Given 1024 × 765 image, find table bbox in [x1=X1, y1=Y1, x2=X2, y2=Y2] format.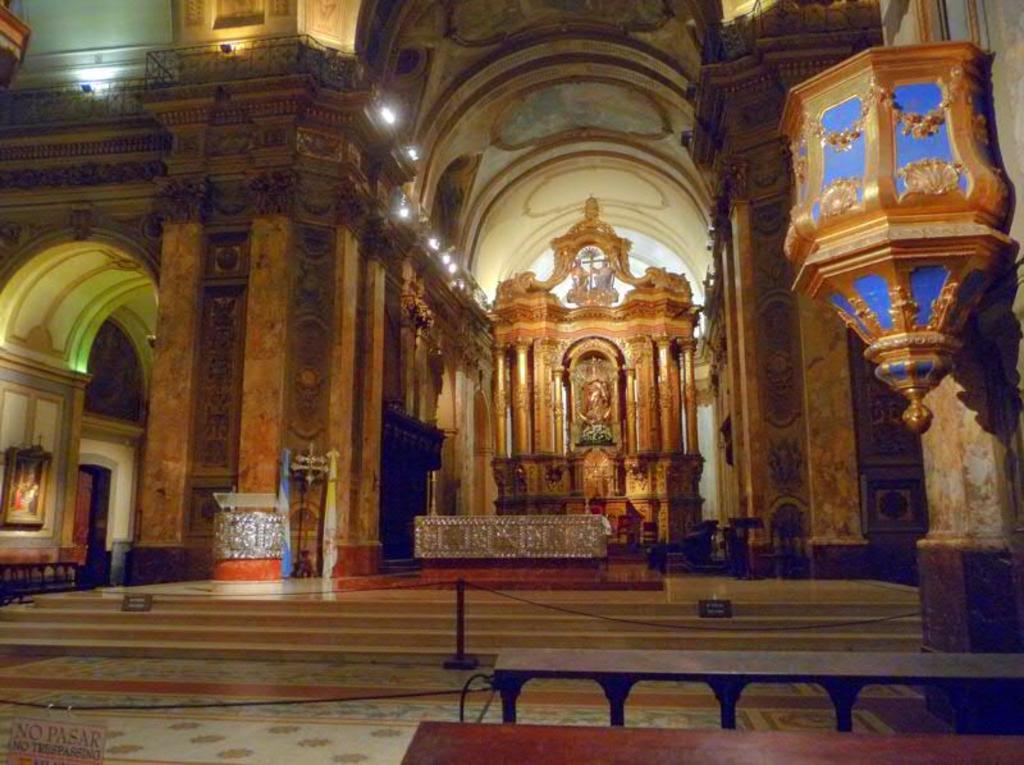
[x1=403, y1=718, x2=1023, y2=764].
